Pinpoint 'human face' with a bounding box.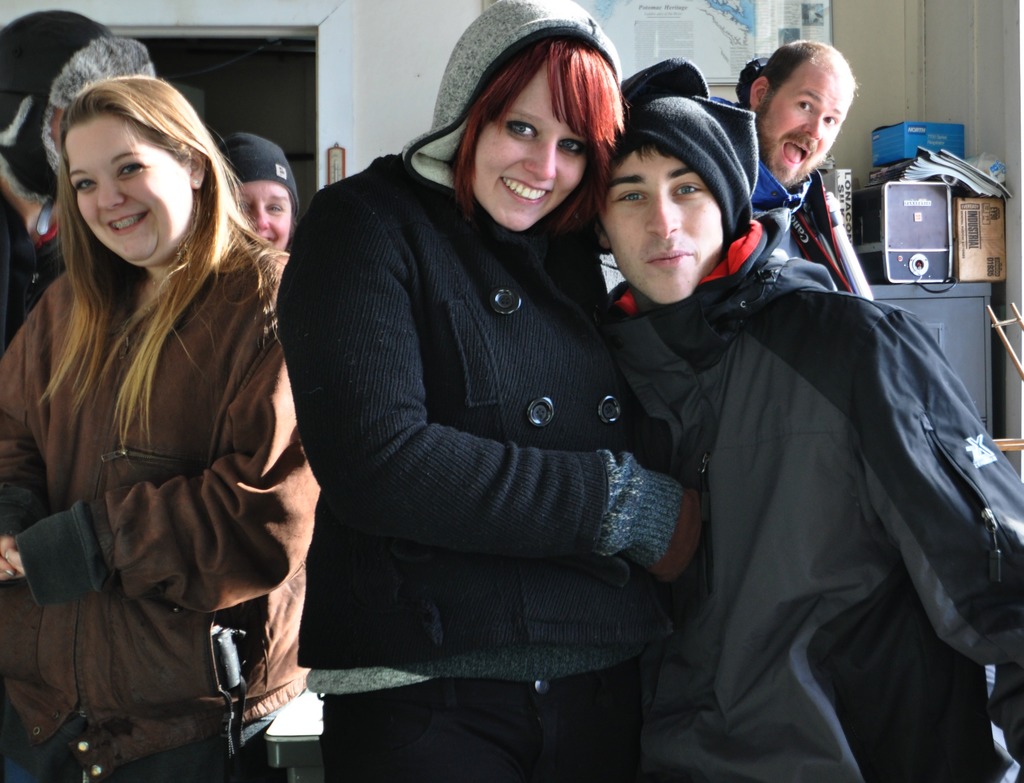
bbox(597, 140, 748, 310).
